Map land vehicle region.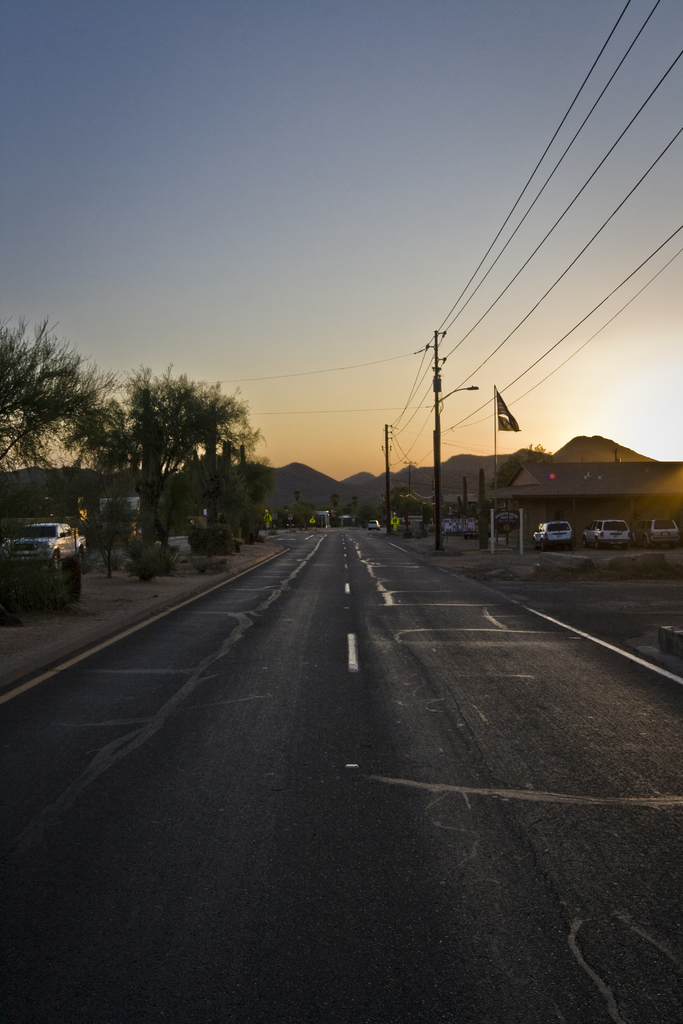
Mapped to bbox=[99, 497, 142, 548].
